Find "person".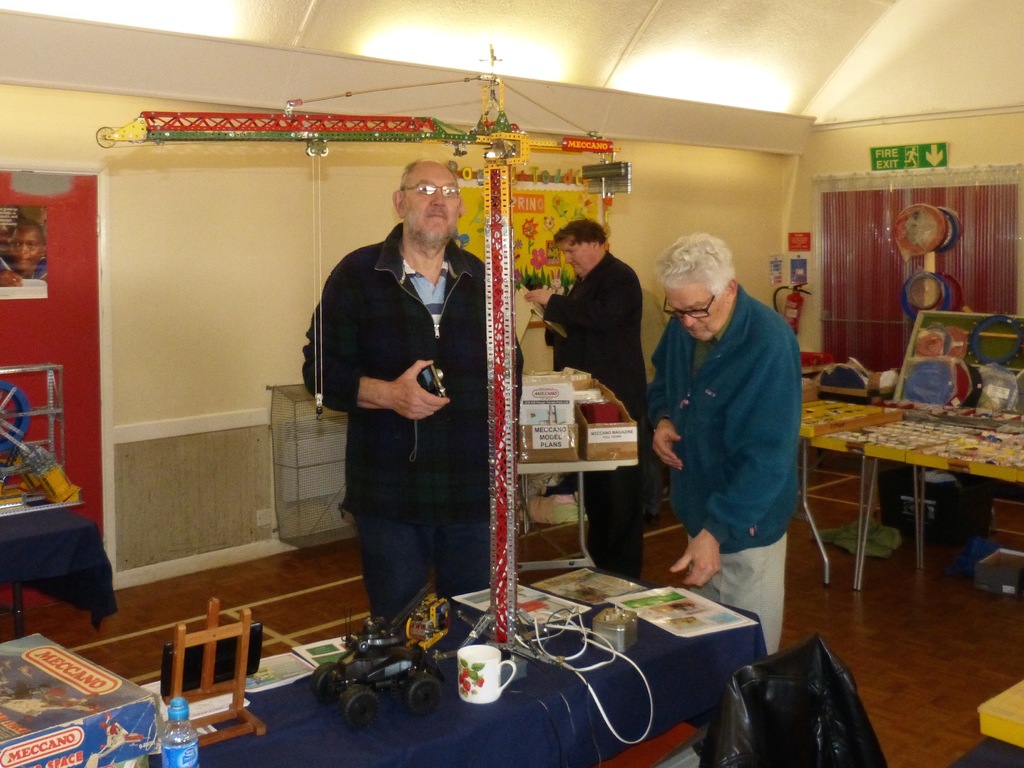
<box>649,233,805,663</box>.
